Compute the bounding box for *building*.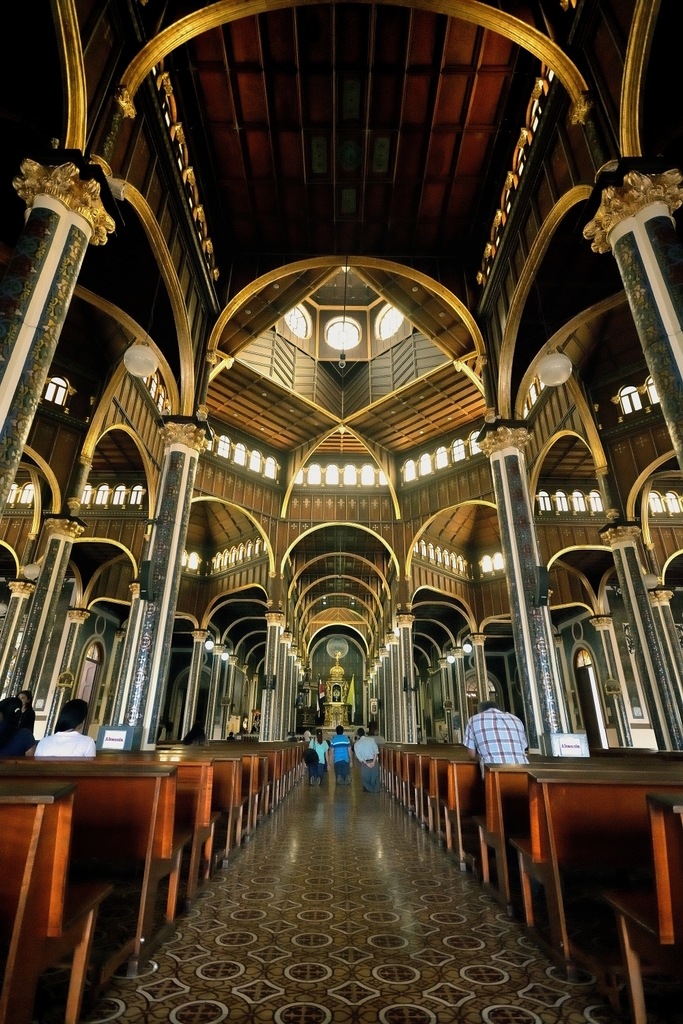
l=0, t=0, r=682, b=1016.
